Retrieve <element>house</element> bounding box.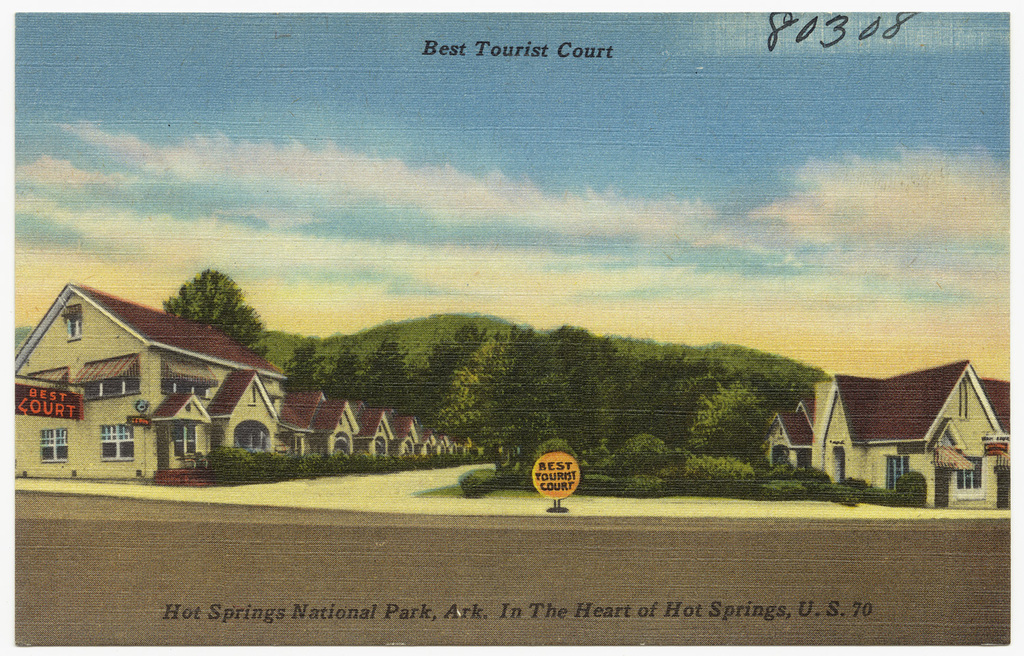
Bounding box: 20/267/301/499.
